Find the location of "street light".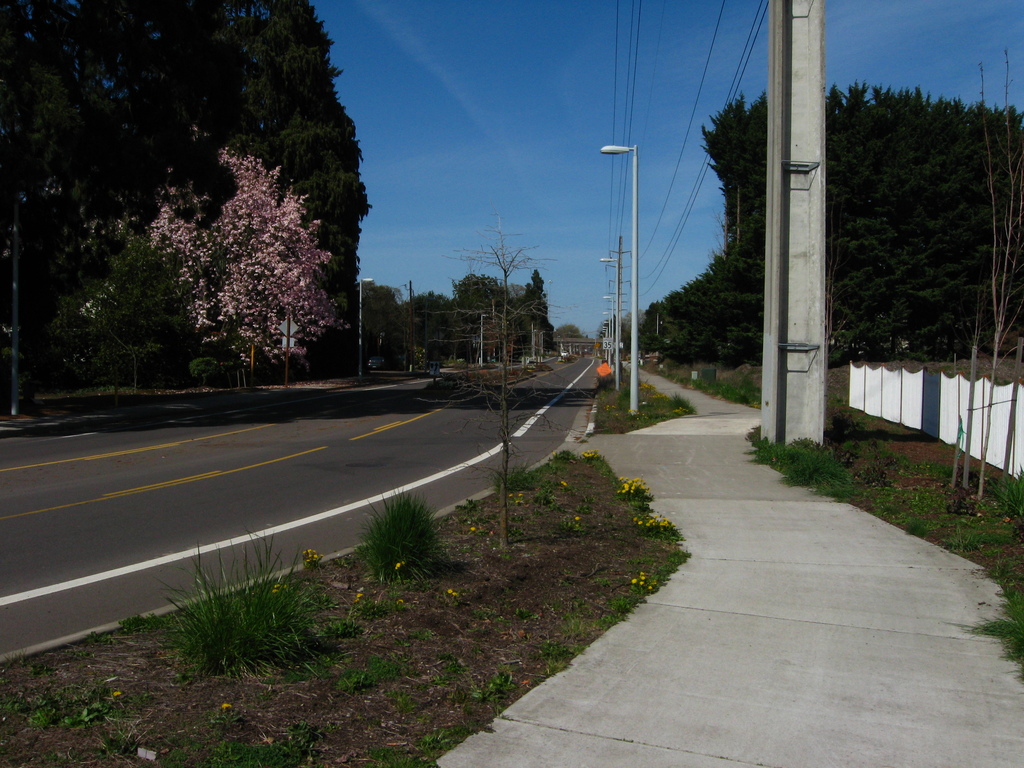
Location: rect(539, 333, 541, 364).
